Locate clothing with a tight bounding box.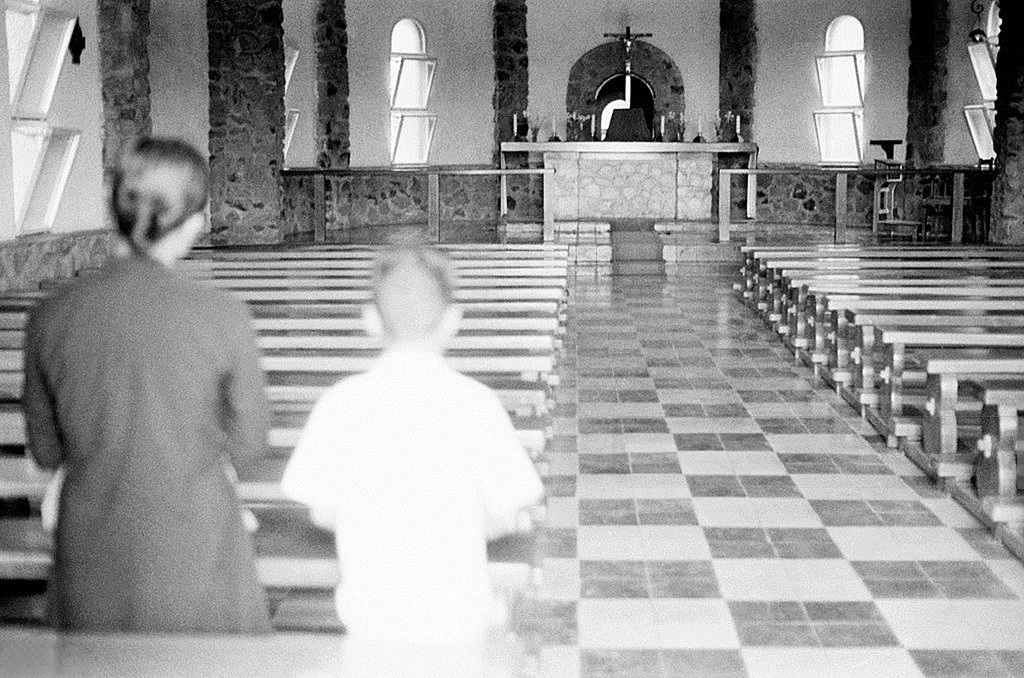
273,289,552,649.
